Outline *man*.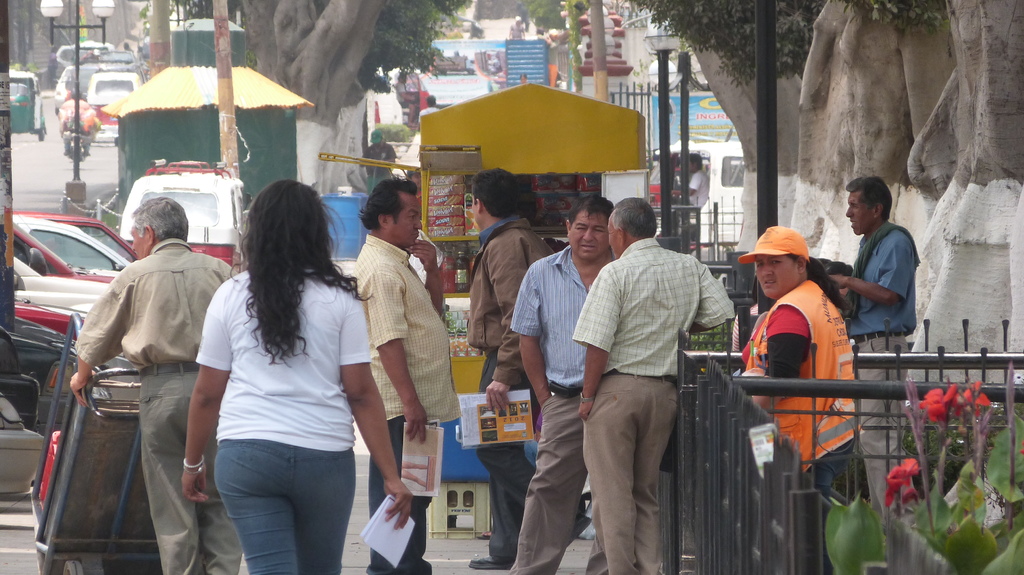
Outline: [x1=449, y1=170, x2=578, y2=557].
